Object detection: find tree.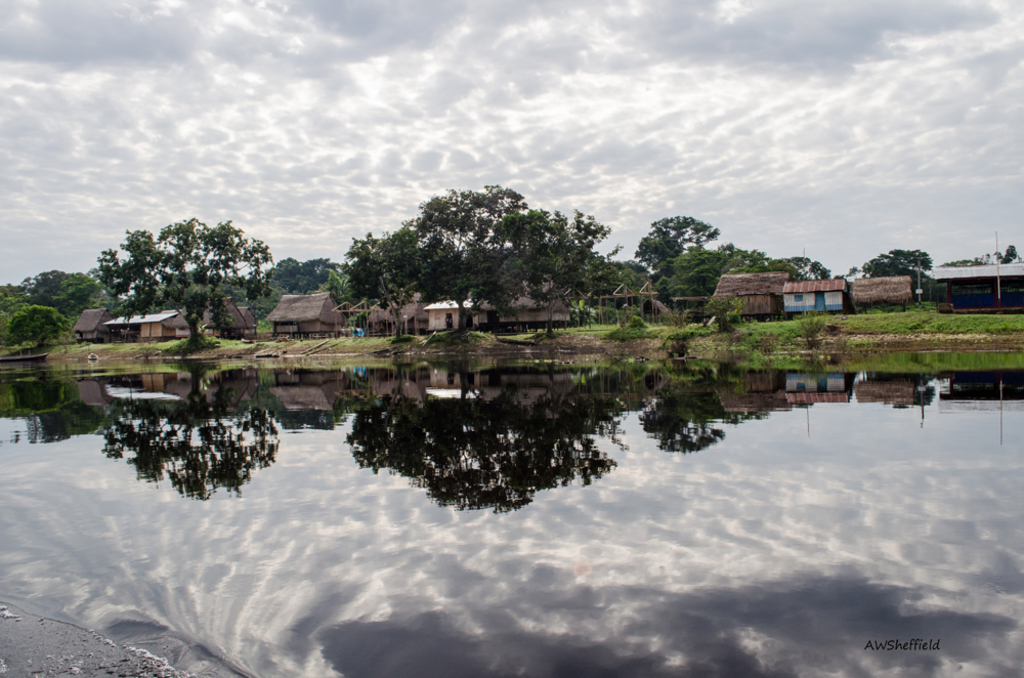
rect(343, 234, 416, 339).
